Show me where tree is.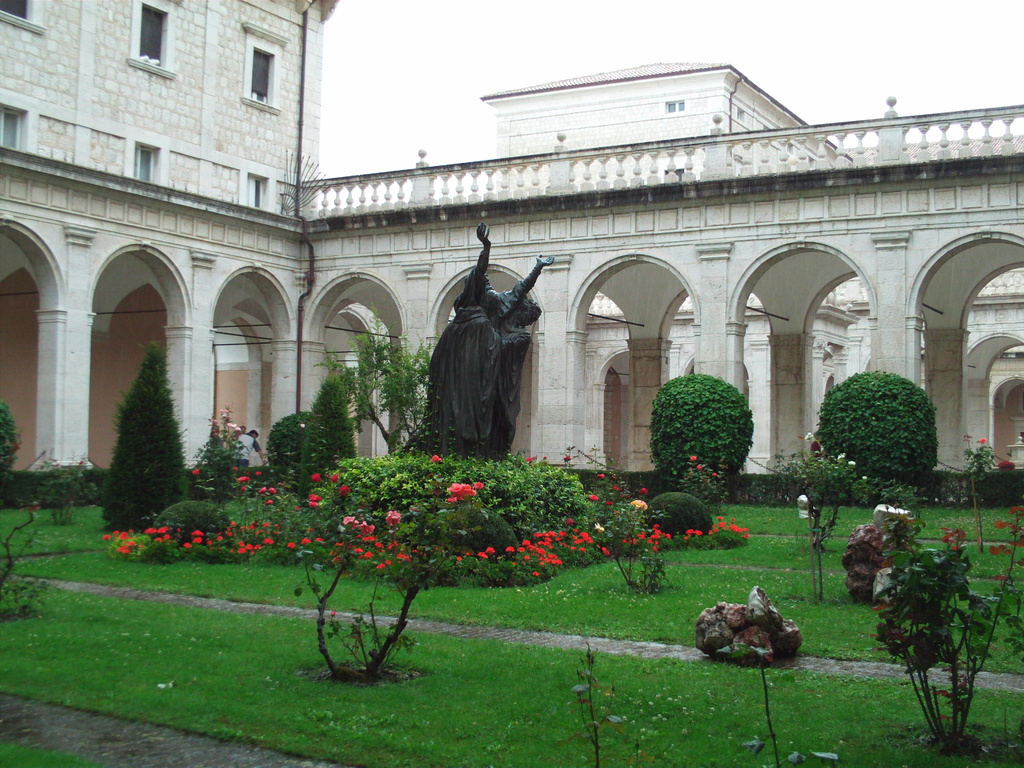
tree is at <region>104, 328, 193, 529</region>.
